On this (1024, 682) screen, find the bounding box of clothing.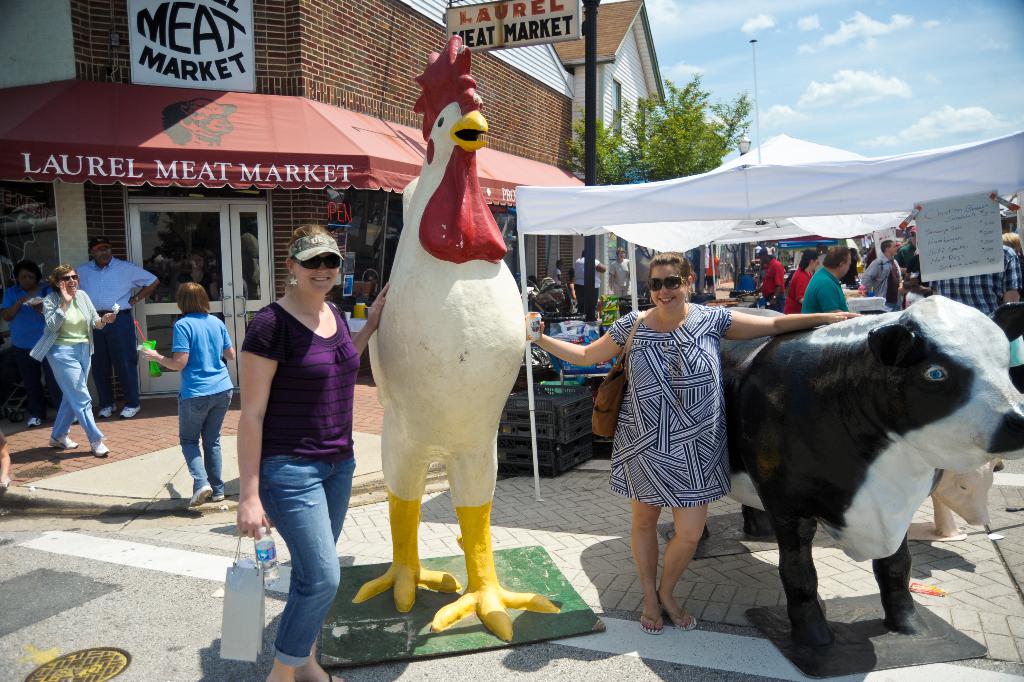
Bounding box: <bbox>606, 309, 729, 509</bbox>.
